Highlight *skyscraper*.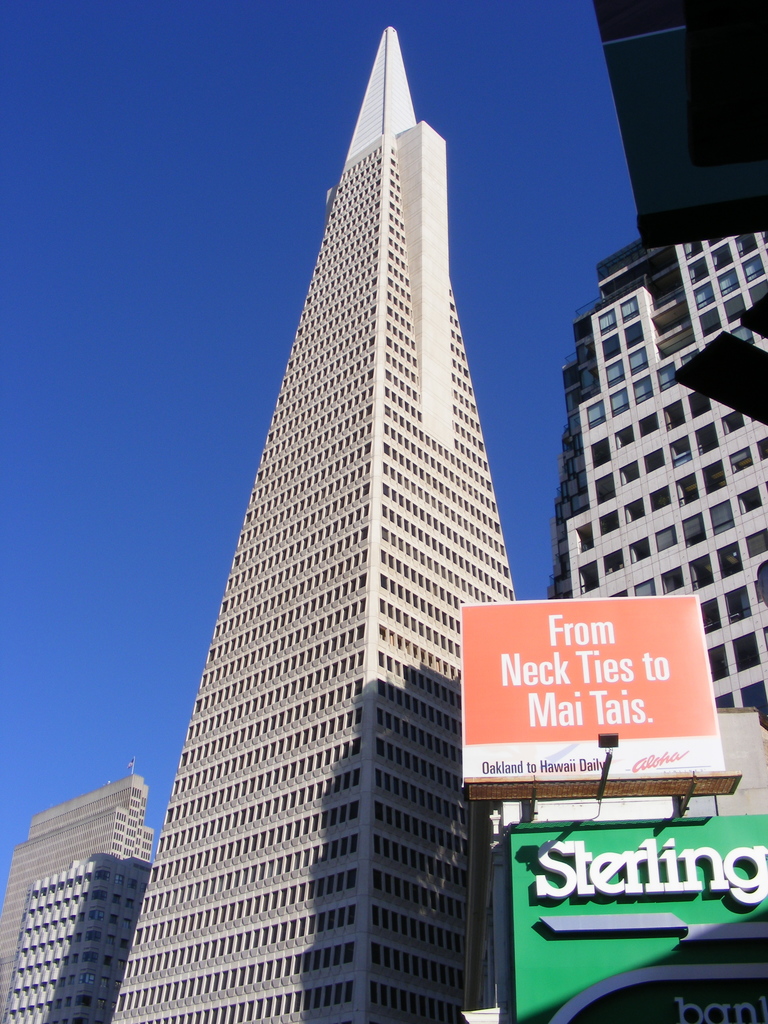
Highlighted region: locate(541, 214, 767, 731).
